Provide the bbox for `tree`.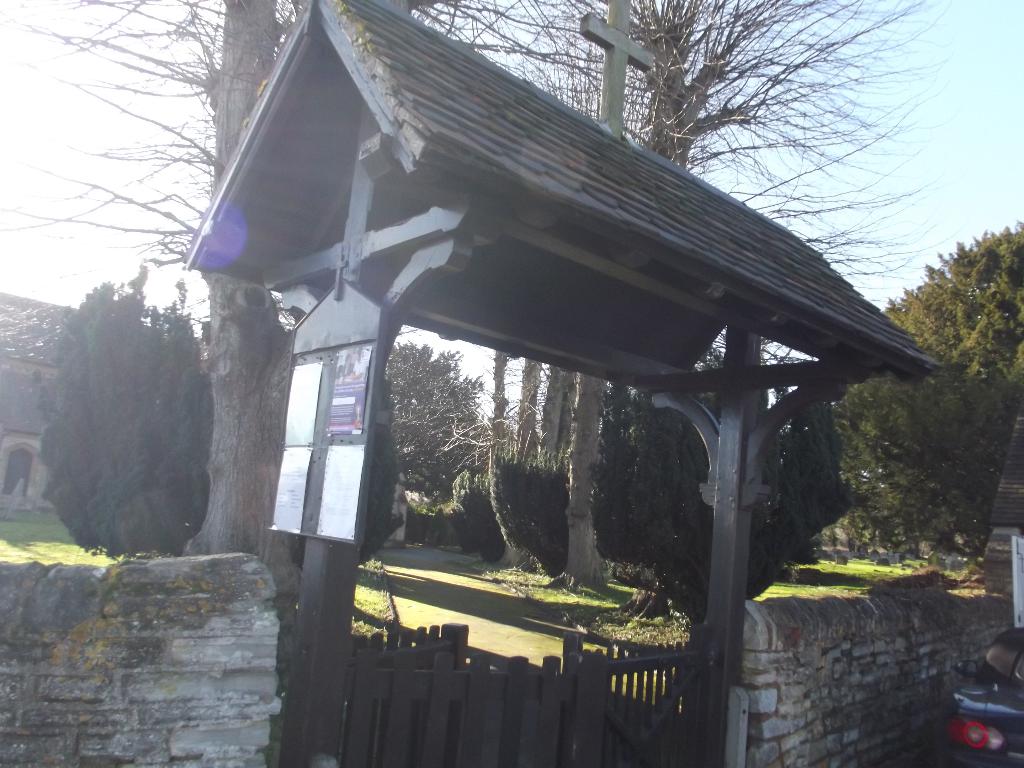
(829,225,1023,575).
